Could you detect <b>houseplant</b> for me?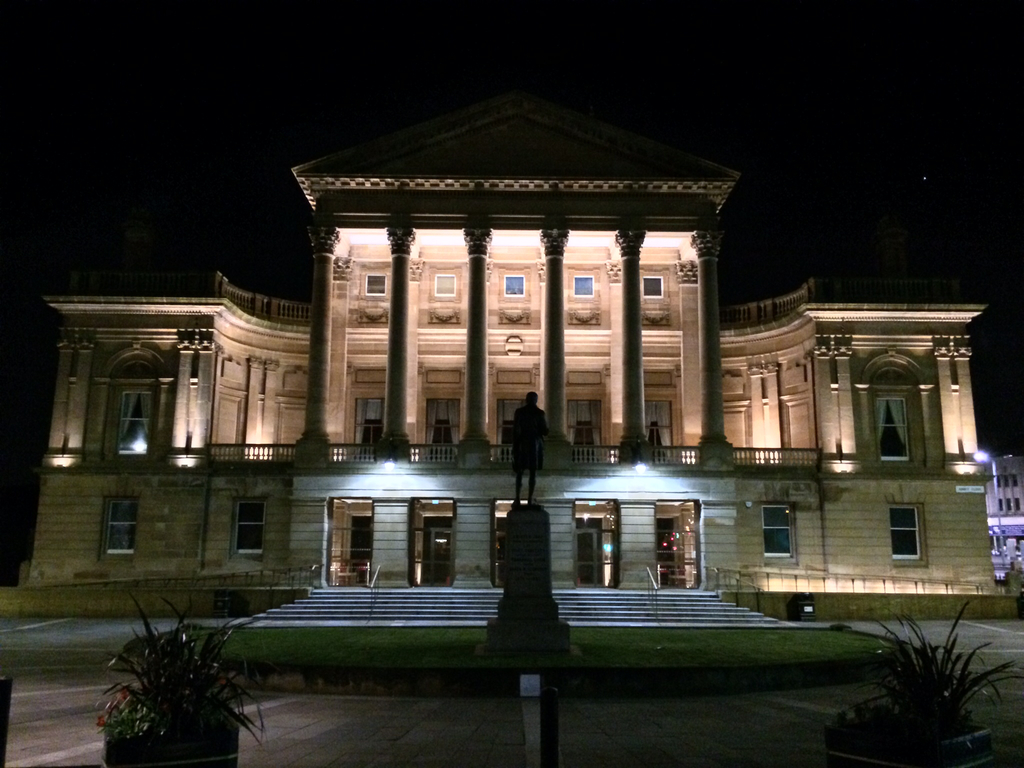
Detection result: pyautogui.locateOnScreen(80, 604, 267, 765).
